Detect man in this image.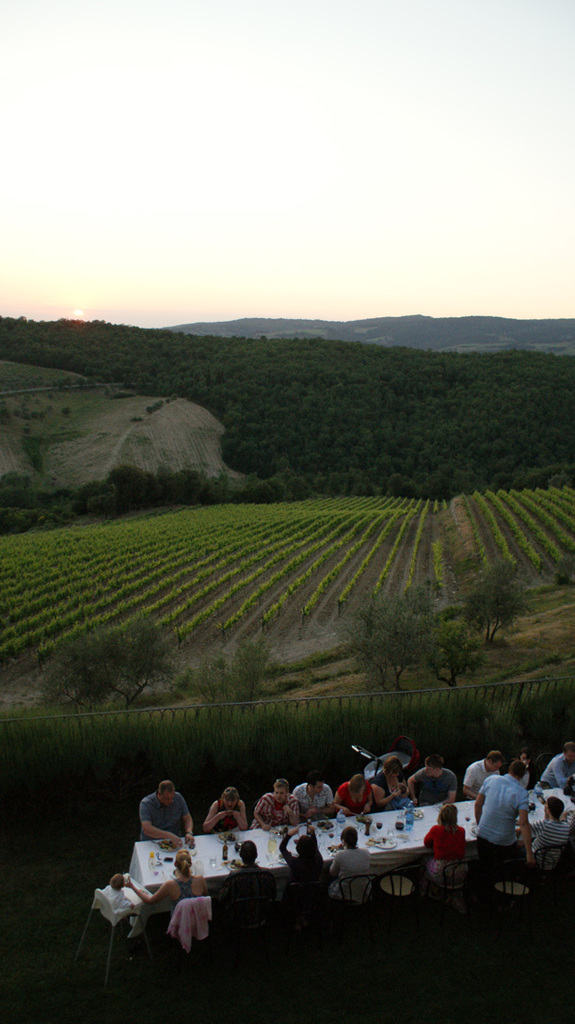
Detection: [x1=462, y1=759, x2=501, y2=796].
